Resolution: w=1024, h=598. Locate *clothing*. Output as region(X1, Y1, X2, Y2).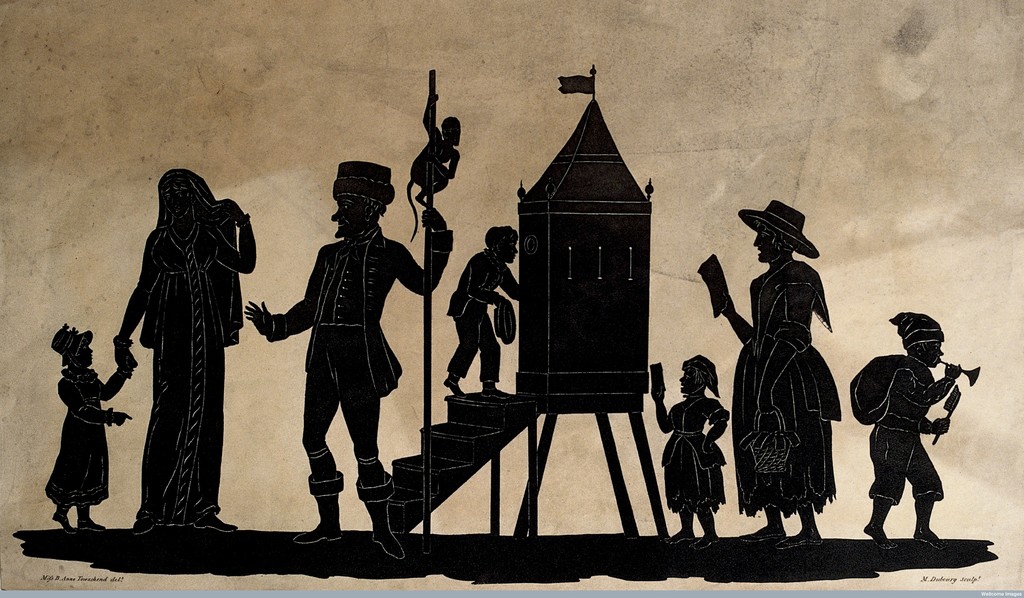
region(136, 156, 228, 533).
